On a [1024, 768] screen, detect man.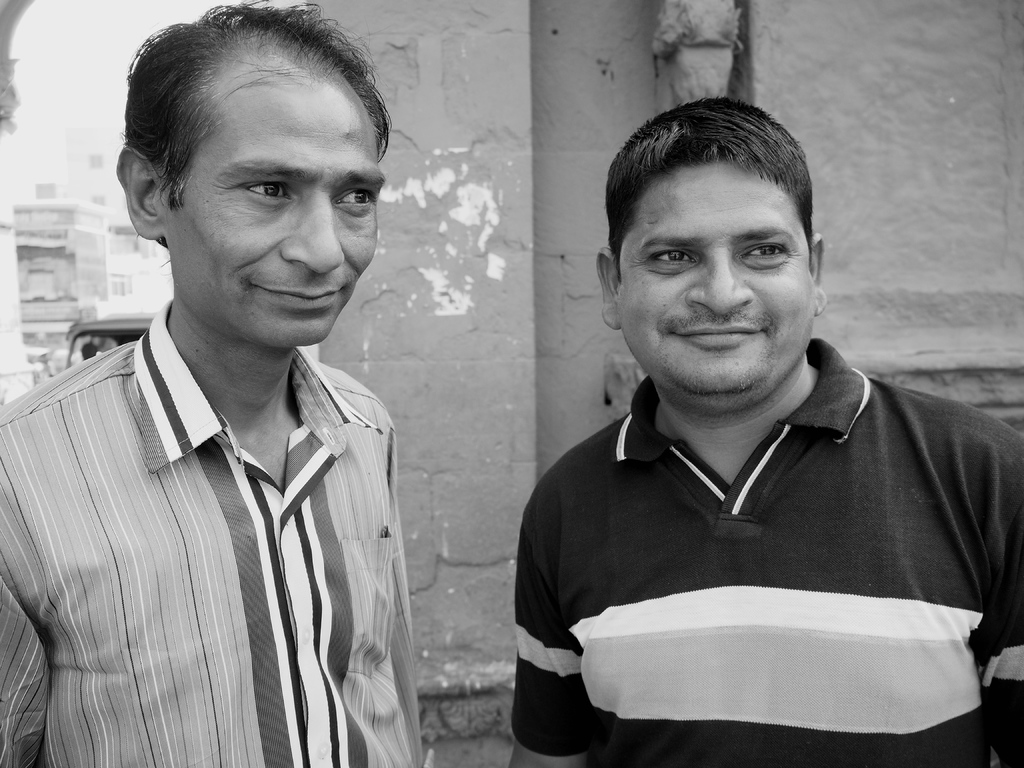
17, 41, 459, 749.
